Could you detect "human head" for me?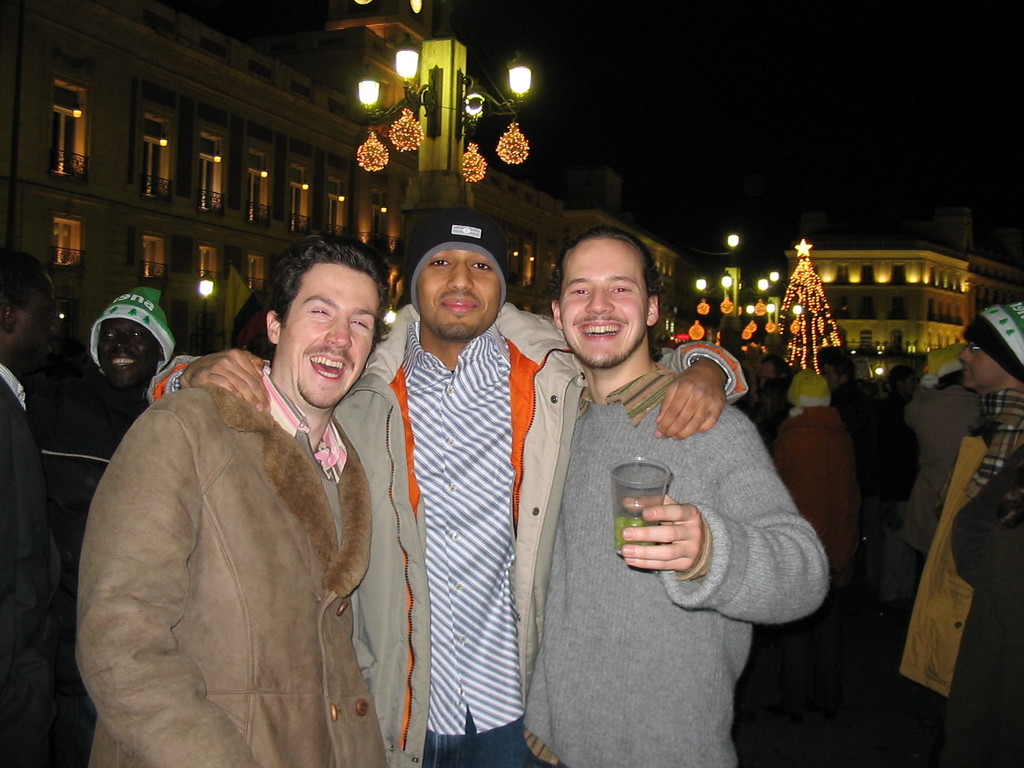
Detection result: box=[958, 303, 1023, 390].
